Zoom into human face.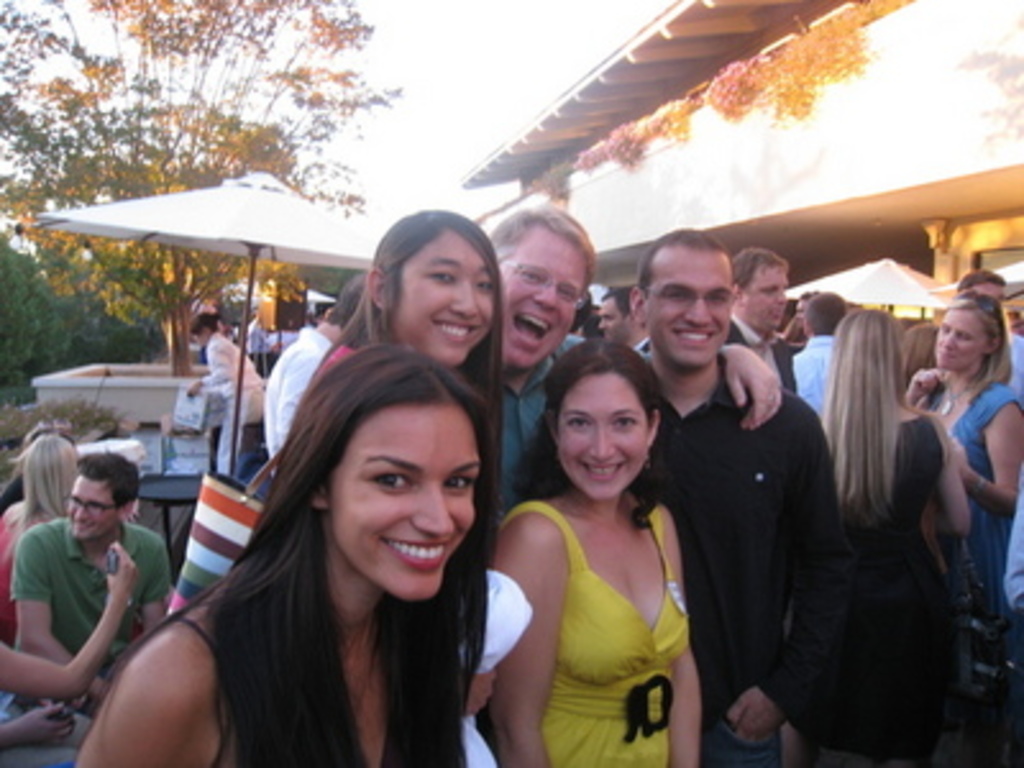
Zoom target: select_region(599, 302, 630, 346).
